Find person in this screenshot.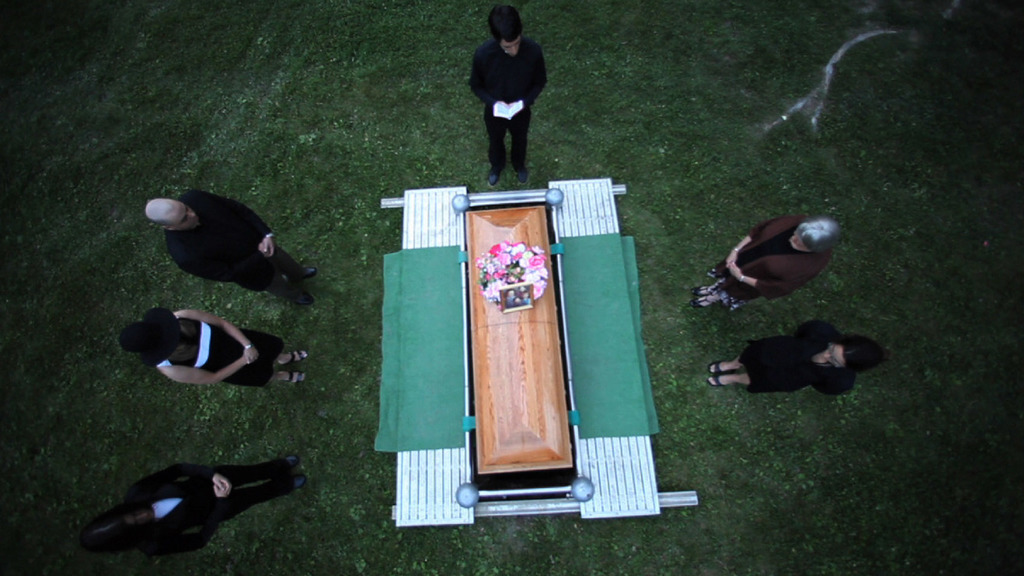
The bounding box for person is region(689, 205, 838, 309).
